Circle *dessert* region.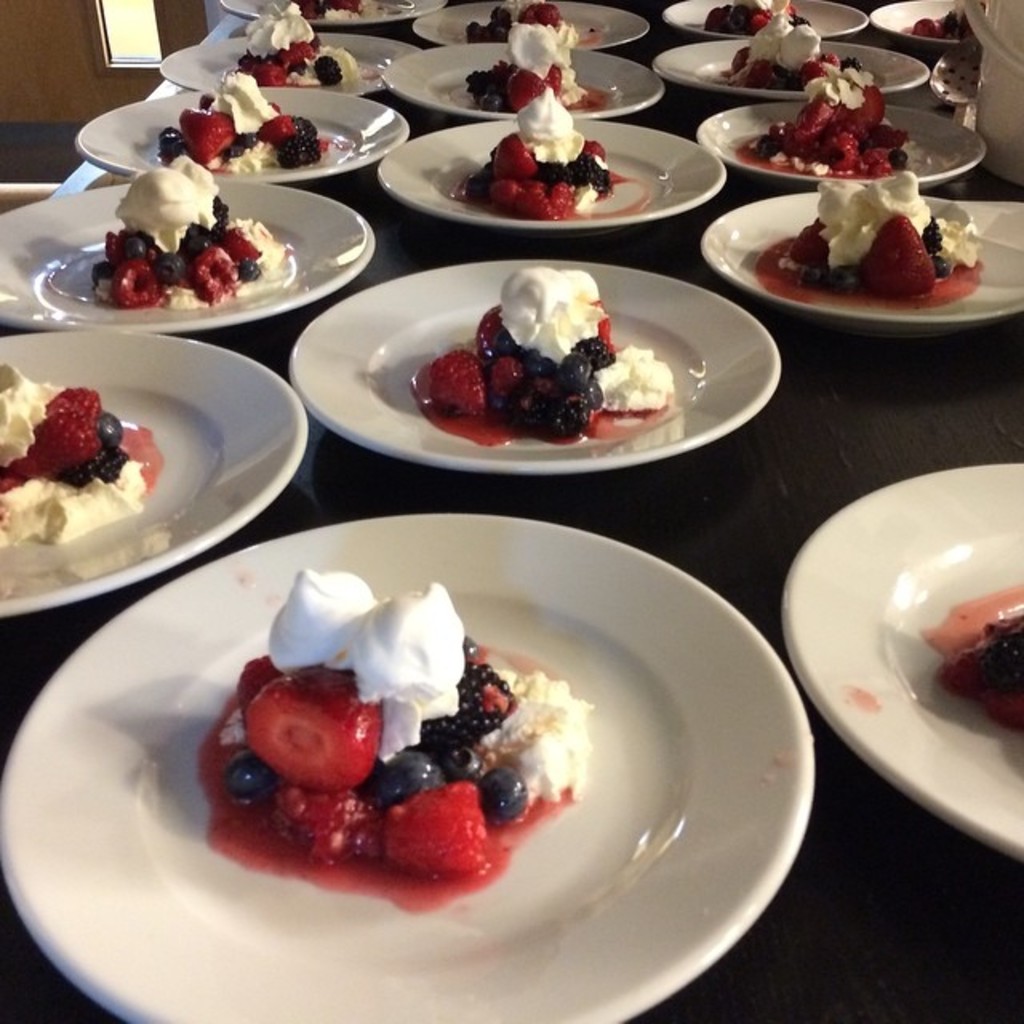
Region: 739, 8, 843, 86.
